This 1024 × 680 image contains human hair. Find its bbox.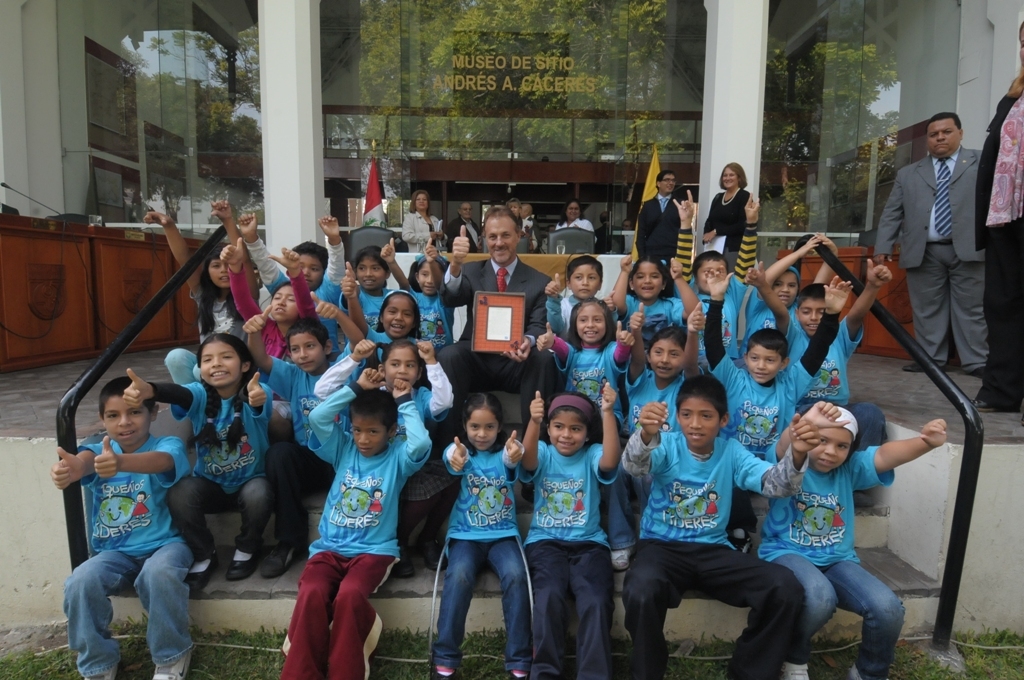
(x1=291, y1=240, x2=331, y2=272).
